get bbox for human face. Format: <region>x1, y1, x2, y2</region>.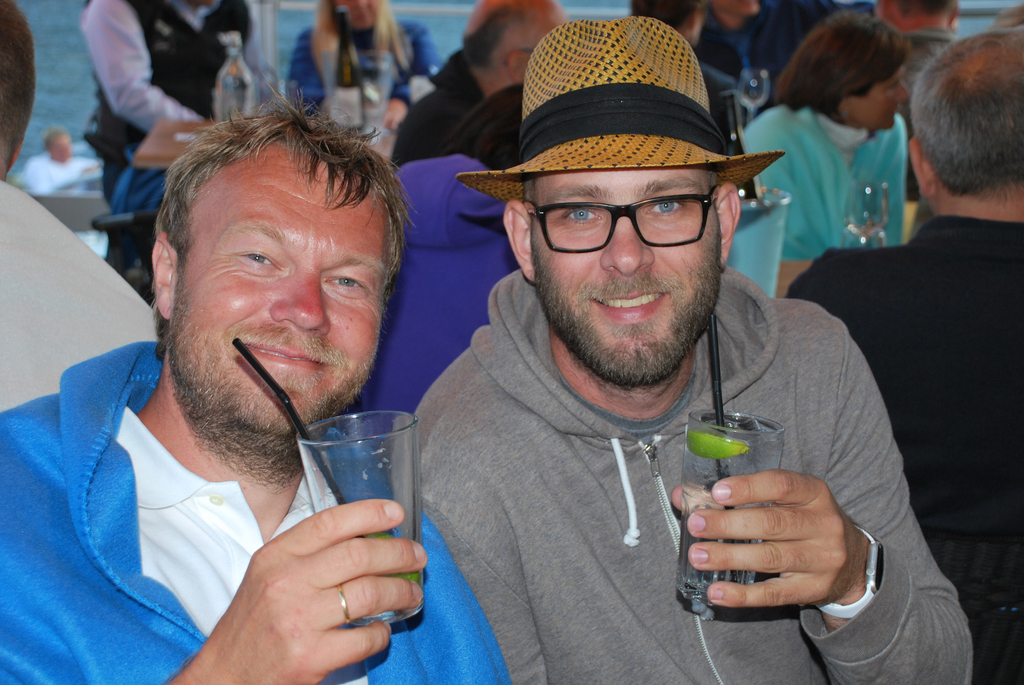
<region>531, 164, 717, 390</region>.
